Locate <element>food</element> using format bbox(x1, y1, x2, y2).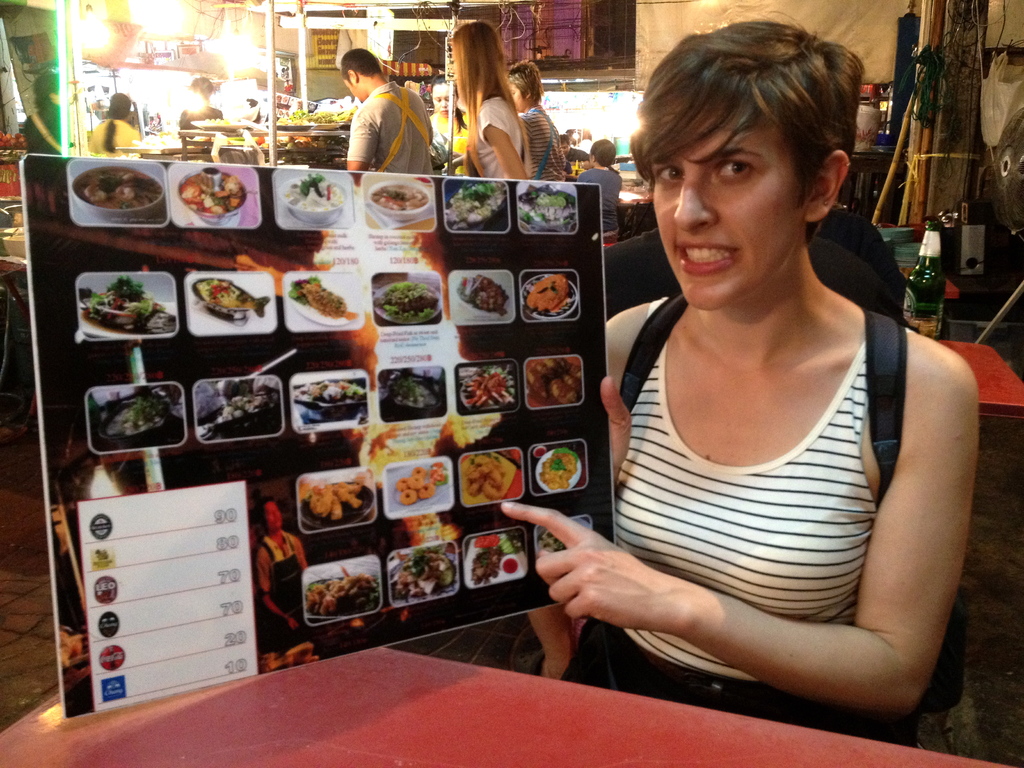
bbox(304, 566, 382, 616).
